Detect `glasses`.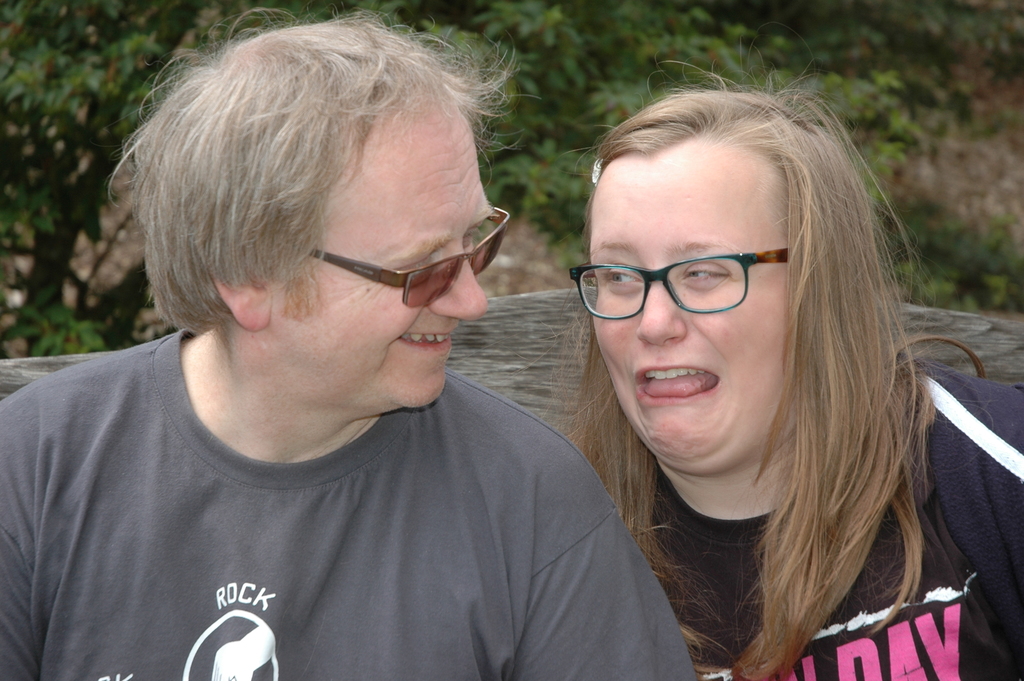
Detected at <bbox>570, 246, 793, 322</bbox>.
